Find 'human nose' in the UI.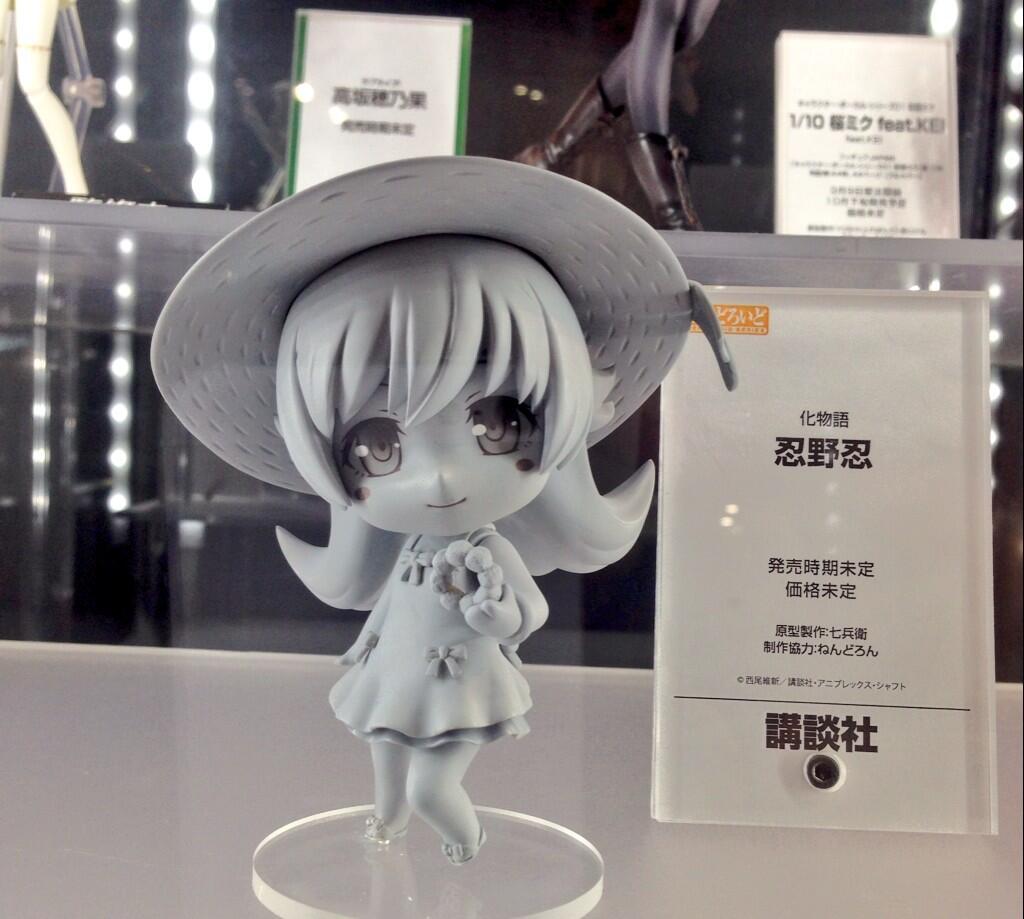
UI element at x1=434 y1=471 x2=448 y2=485.
